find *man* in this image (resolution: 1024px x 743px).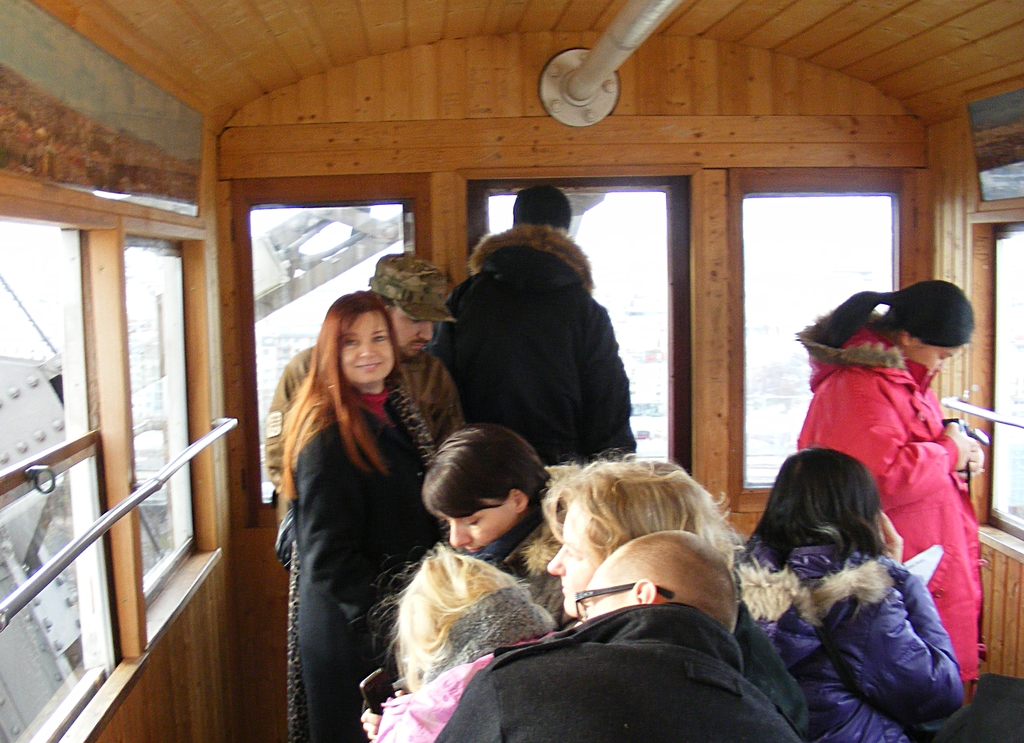
[266, 252, 467, 515].
